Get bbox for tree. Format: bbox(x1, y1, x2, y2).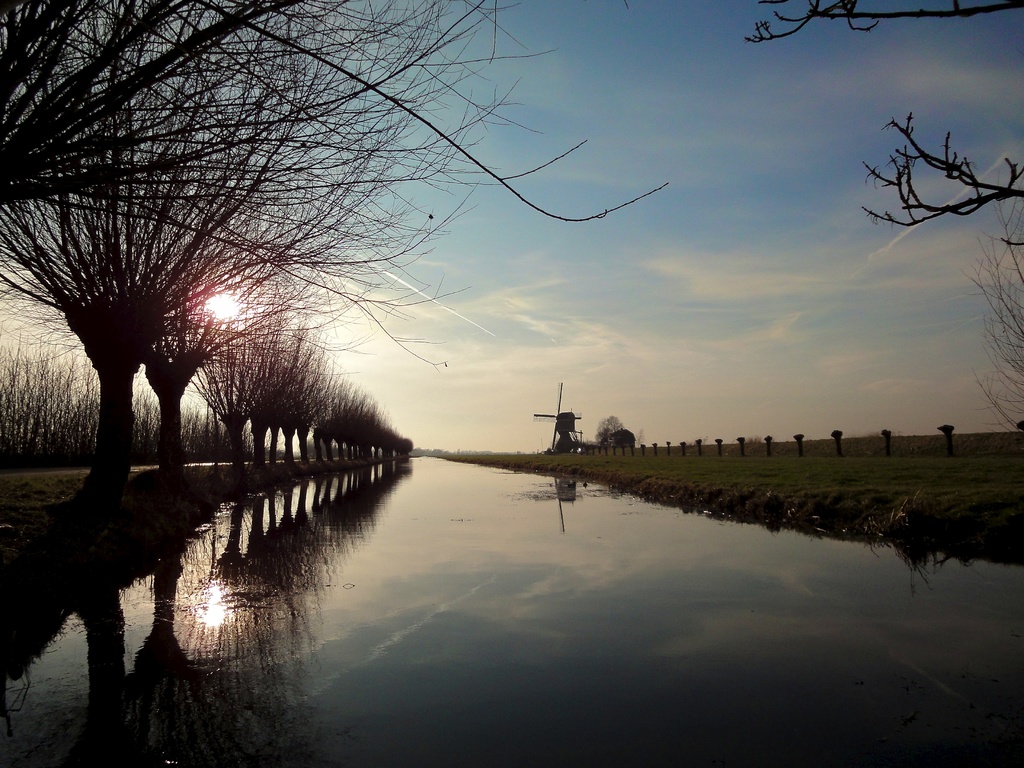
bbox(596, 414, 630, 442).
